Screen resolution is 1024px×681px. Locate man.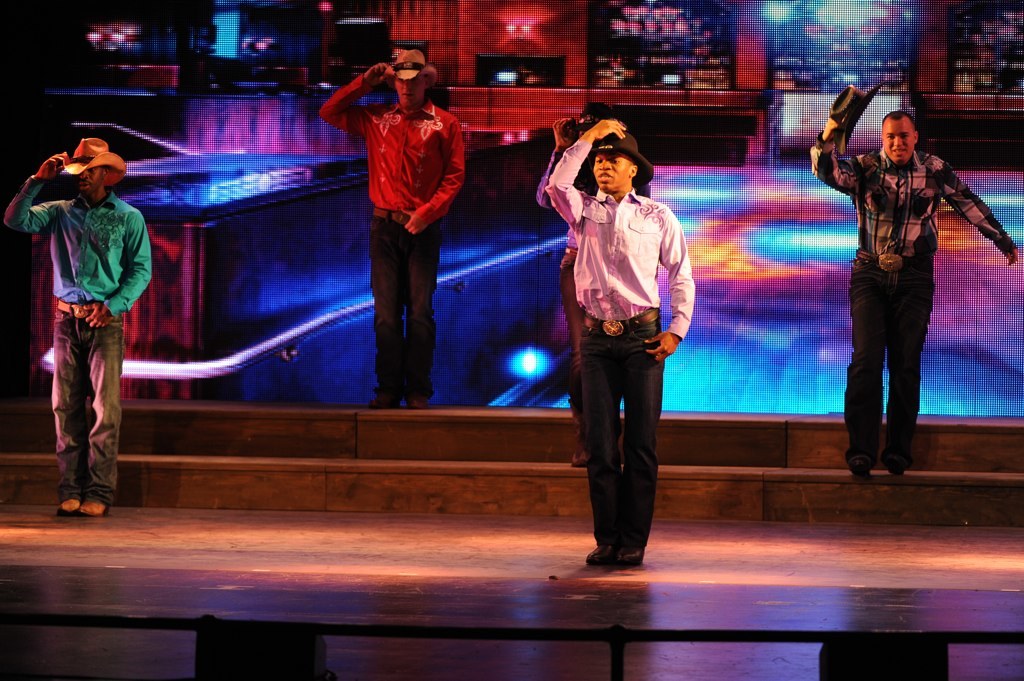
rect(318, 44, 465, 410).
